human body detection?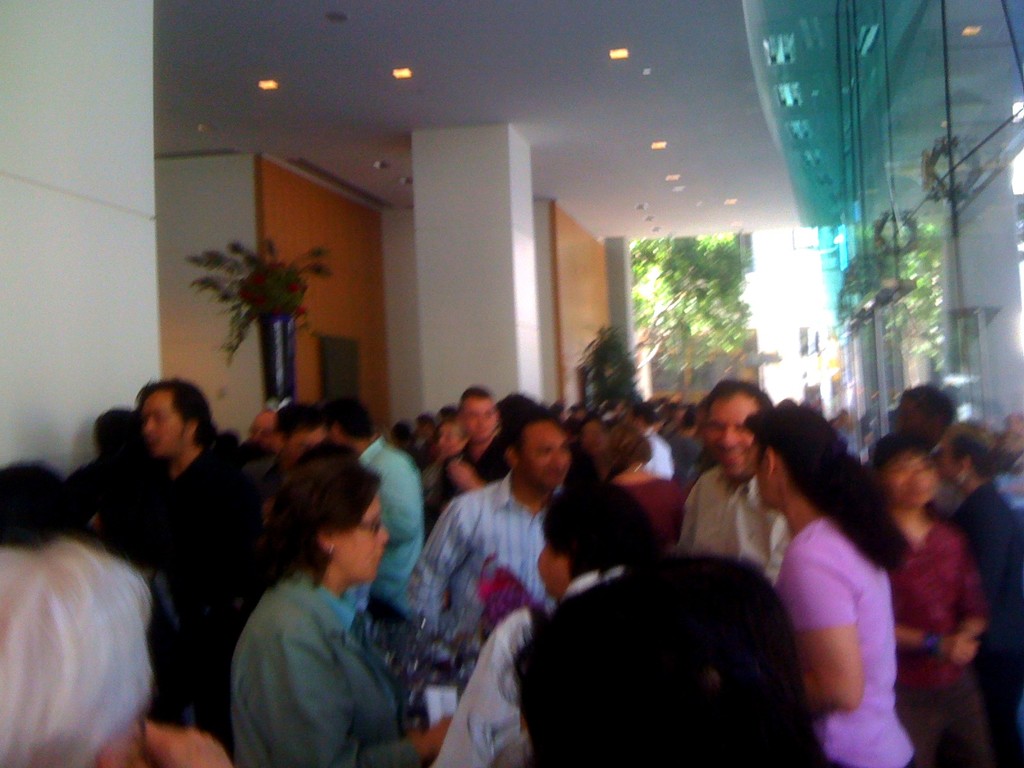
516 552 818 767
